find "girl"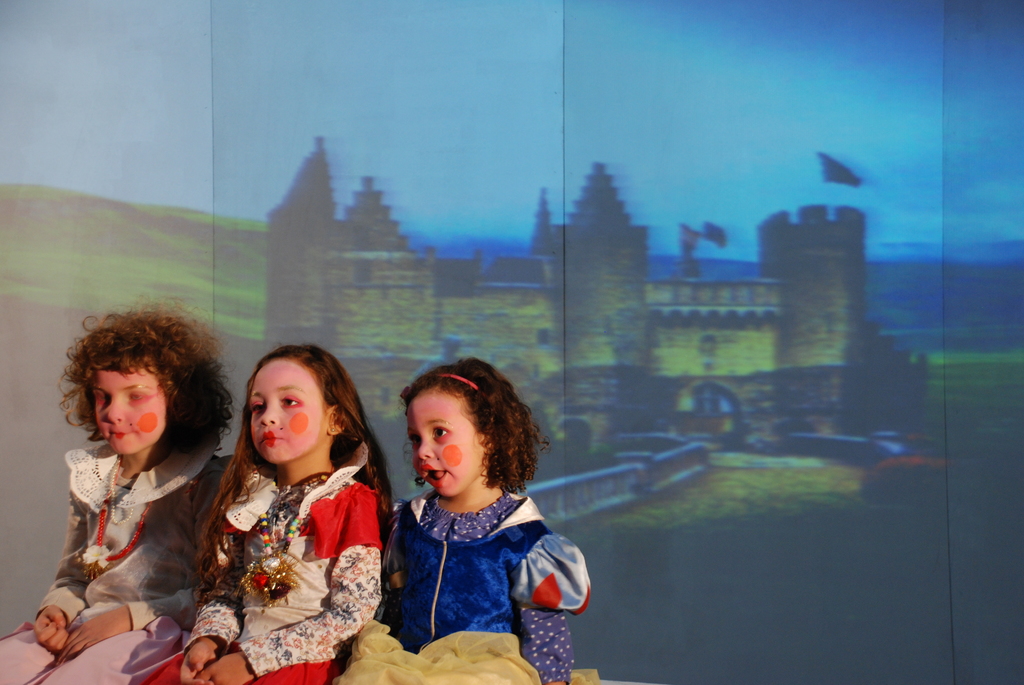
box(332, 358, 600, 682)
